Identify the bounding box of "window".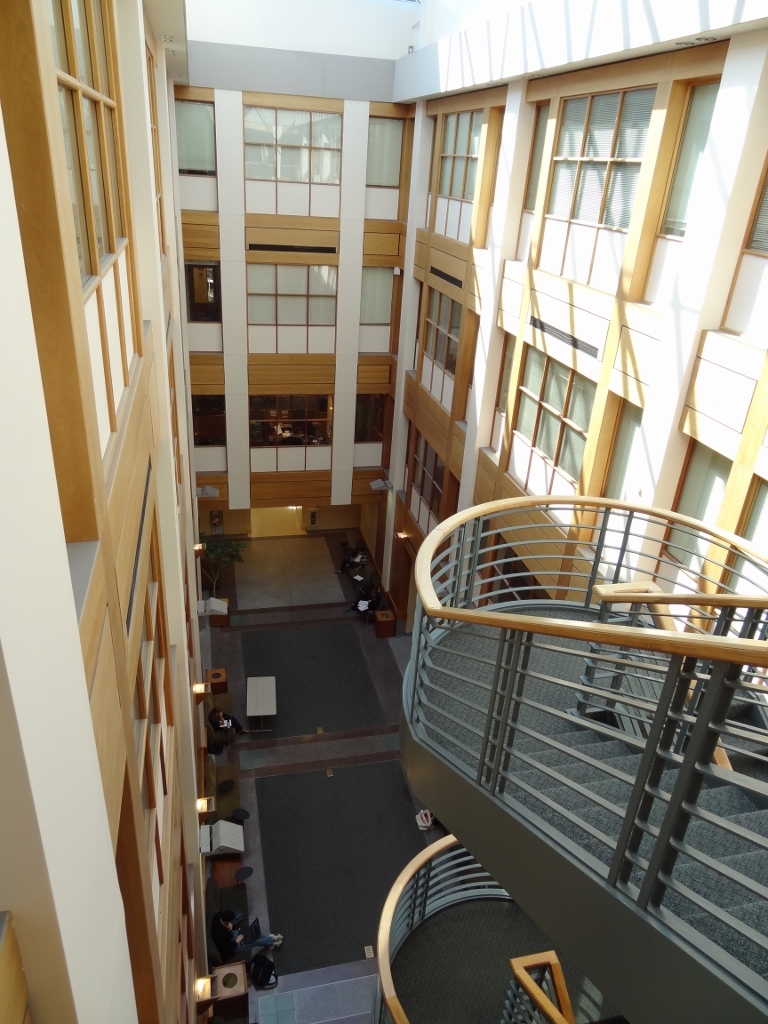
(429, 96, 486, 249).
